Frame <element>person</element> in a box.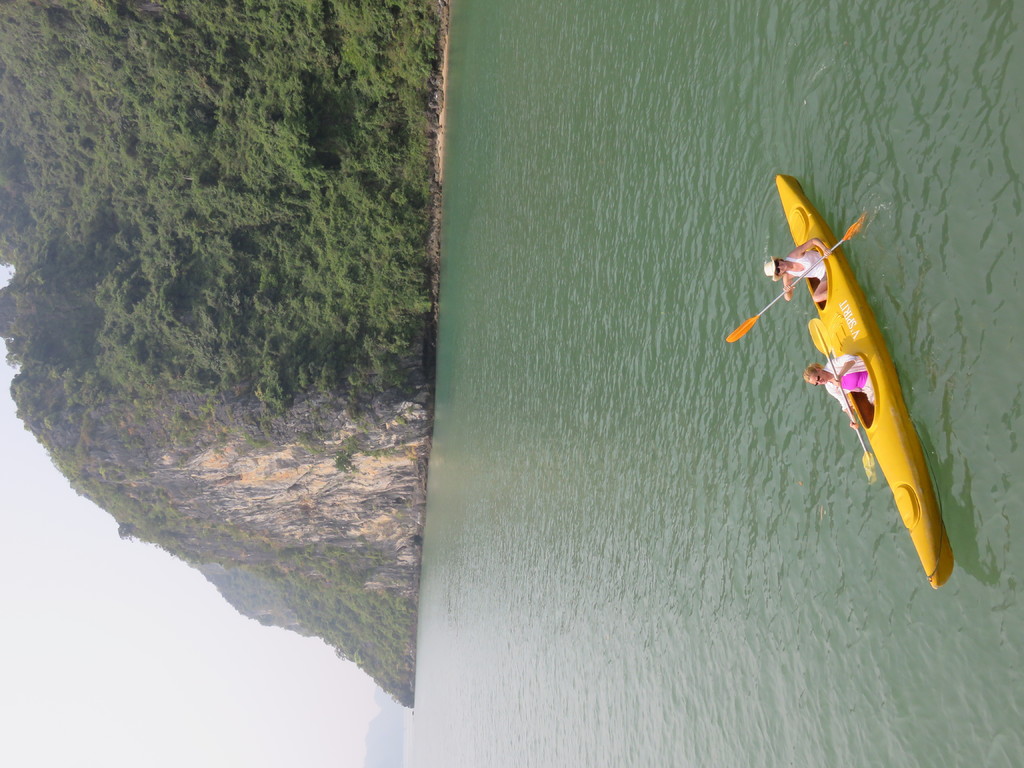
detection(801, 352, 873, 431).
